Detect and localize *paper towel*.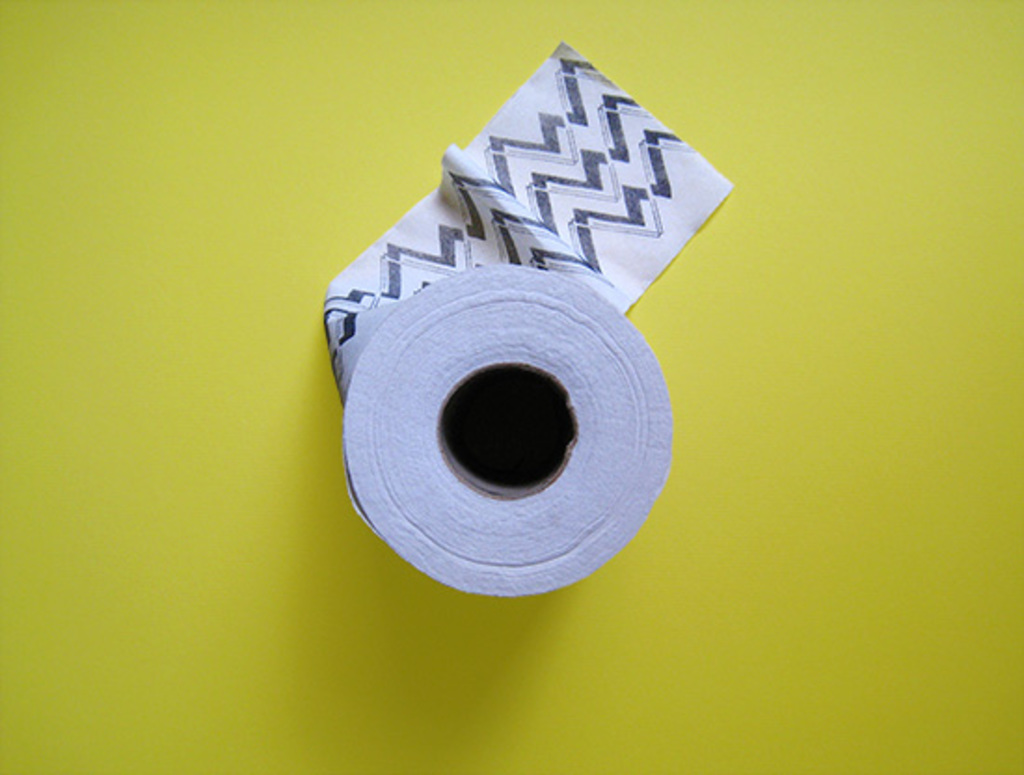
Localized at 333,47,726,602.
